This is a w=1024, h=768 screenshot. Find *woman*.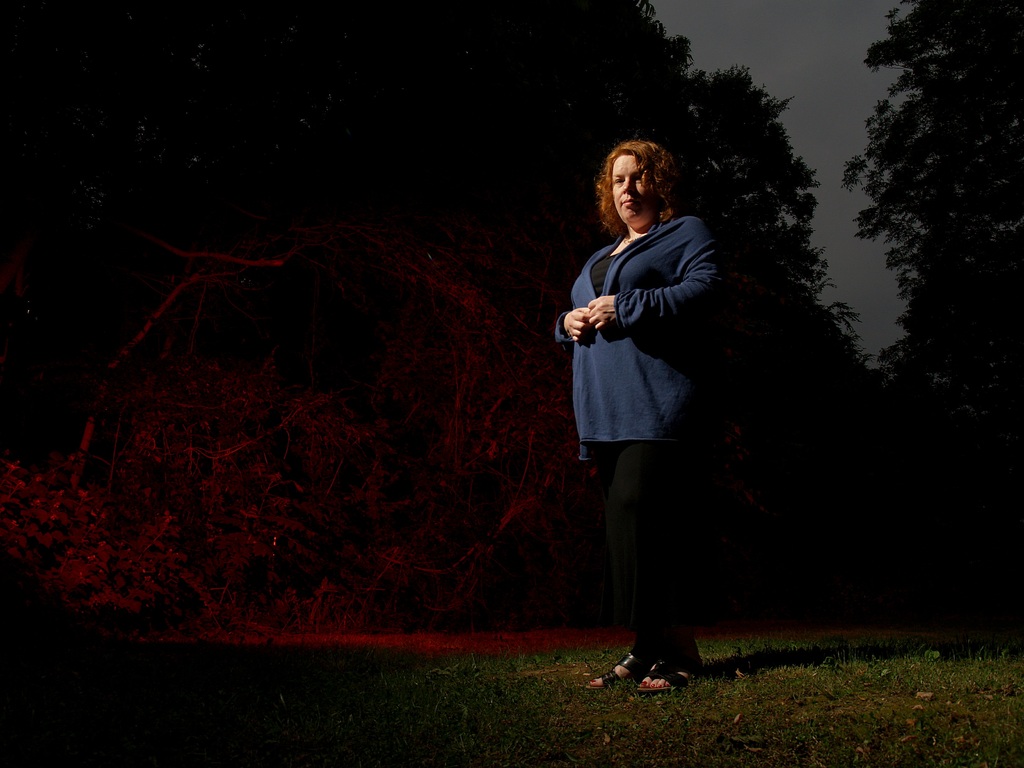
Bounding box: detection(554, 115, 746, 667).
